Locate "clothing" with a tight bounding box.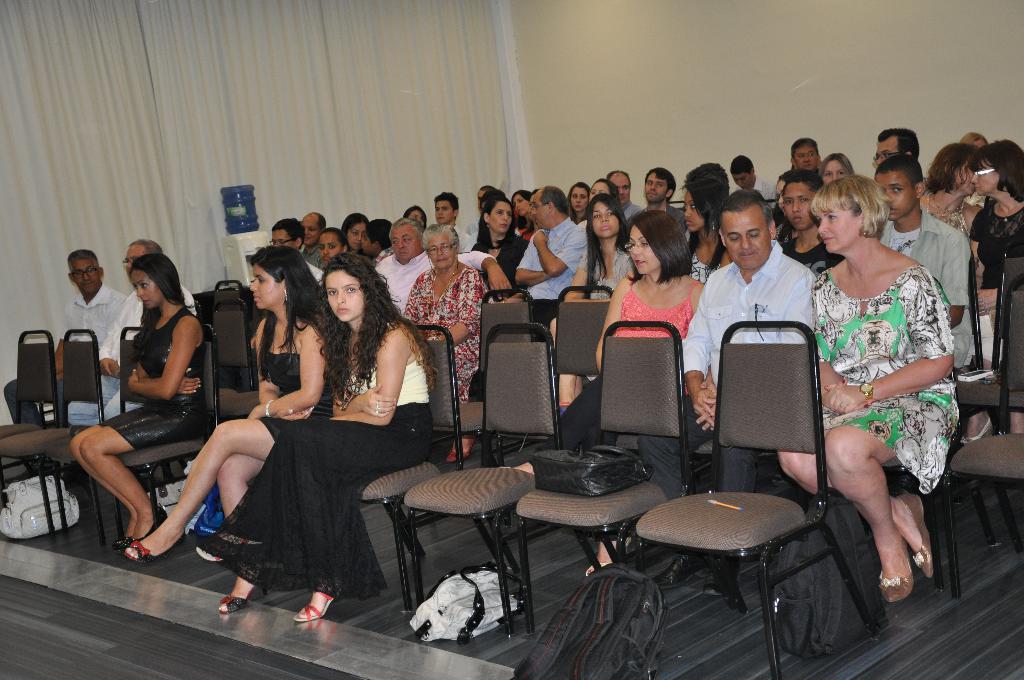
region(776, 214, 829, 279).
